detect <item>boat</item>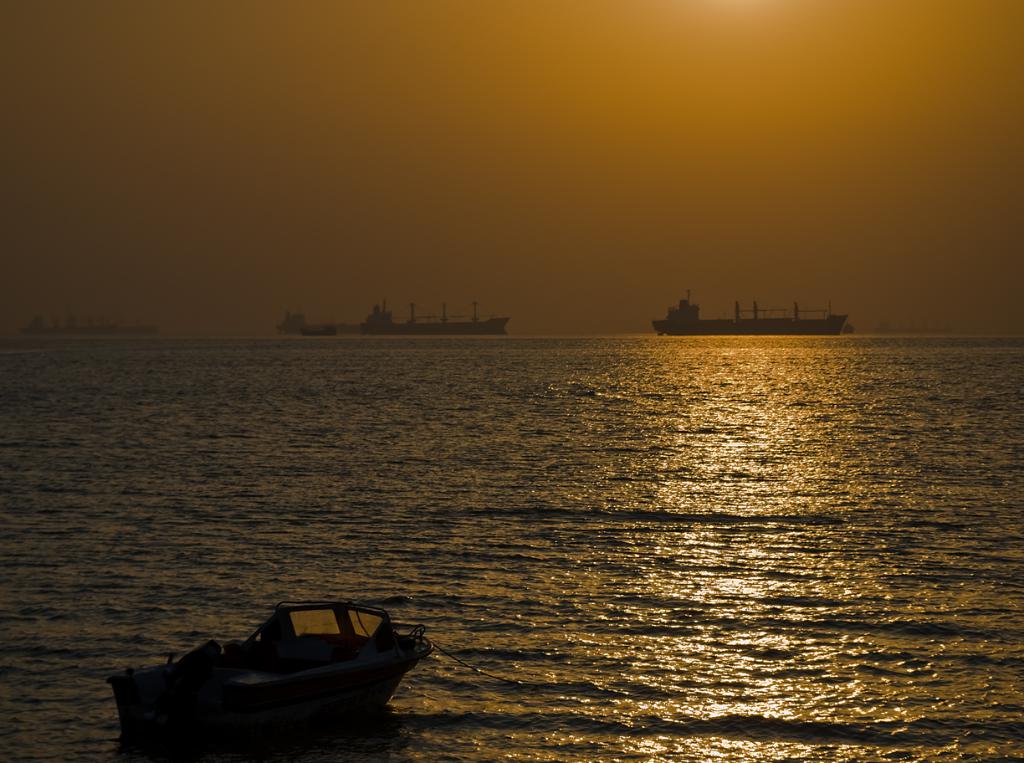
pyautogui.locateOnScreen(360, 294, 511, 333)
